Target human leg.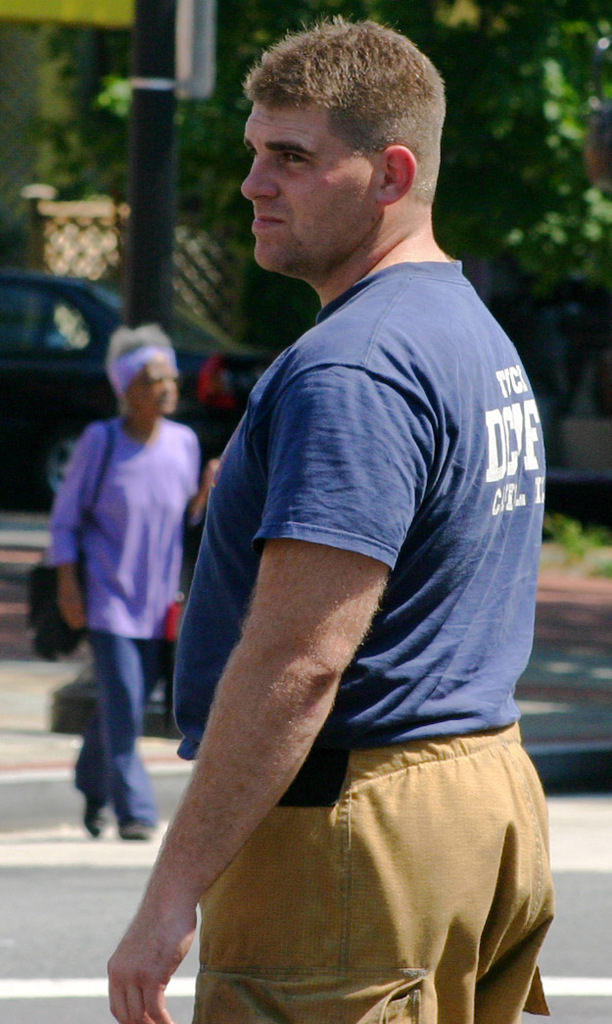
Target region: (86, 582, 157, 848).
